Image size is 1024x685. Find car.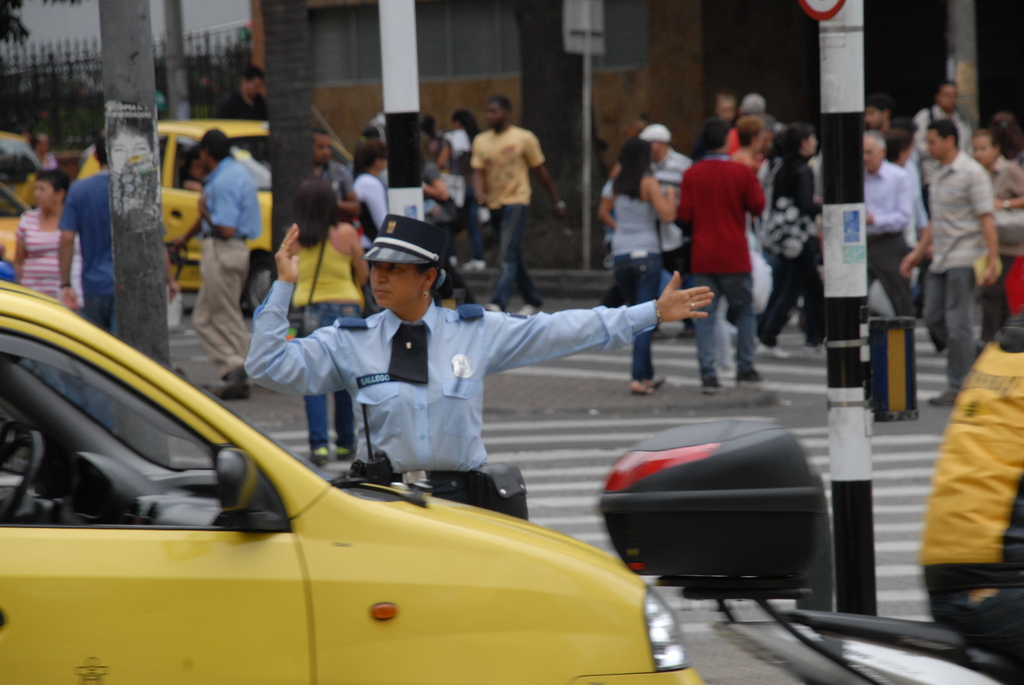
select_region(0, 280, 701, 684).
